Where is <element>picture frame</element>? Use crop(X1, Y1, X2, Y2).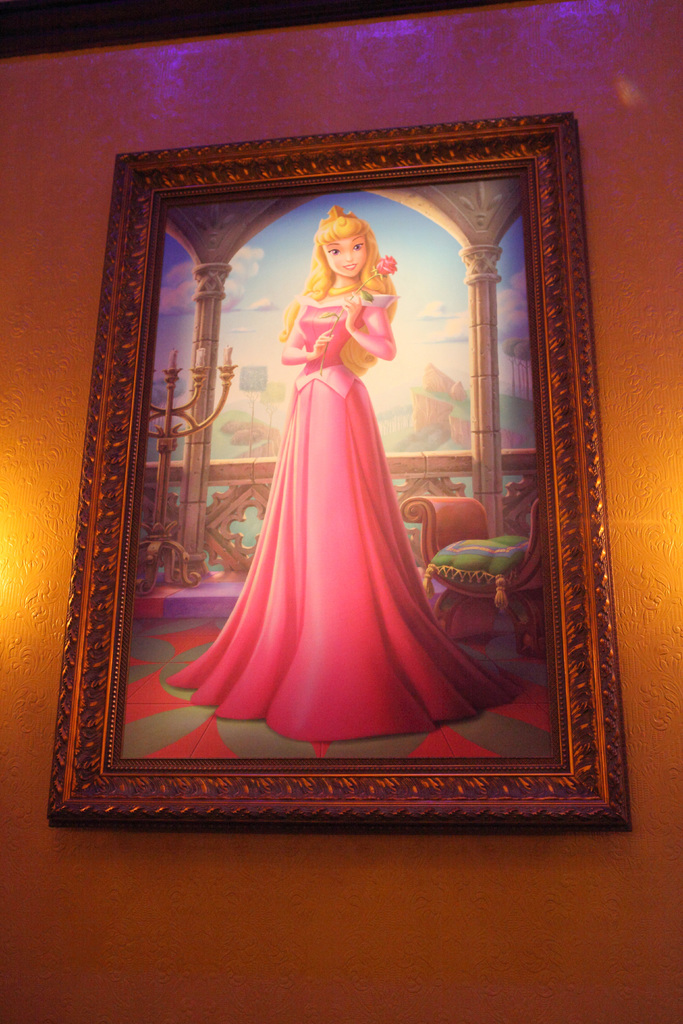
crop(45, 113, 630, 829).
